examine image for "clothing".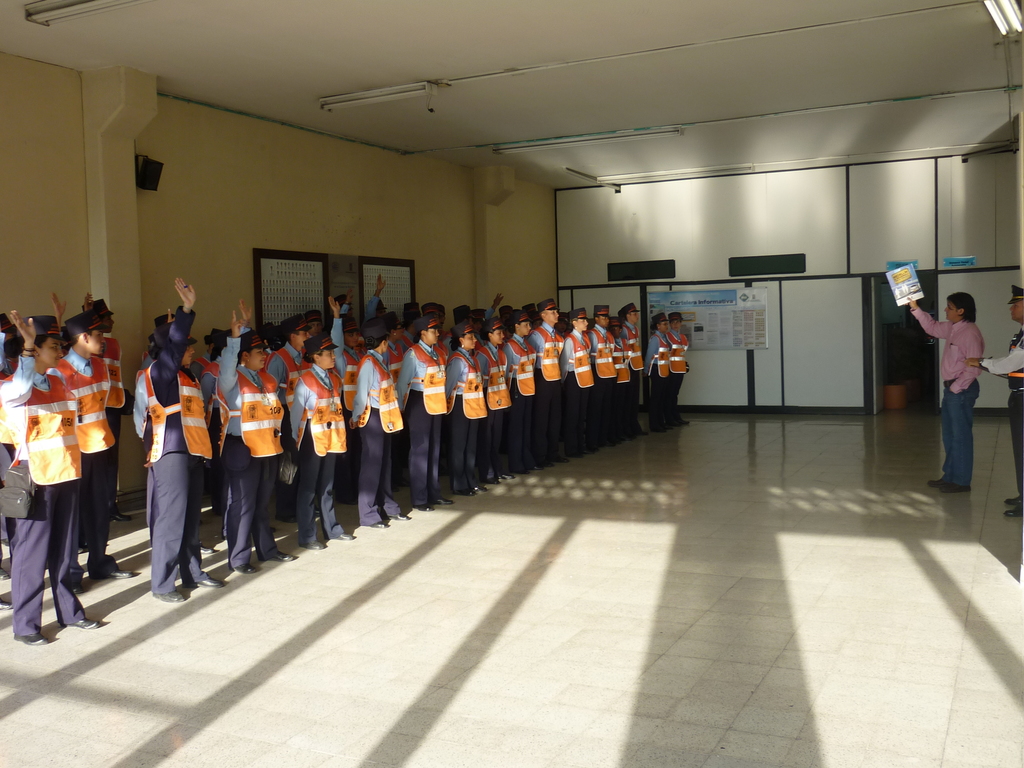
Examination result: select_region(590, 325, 611, 449).
